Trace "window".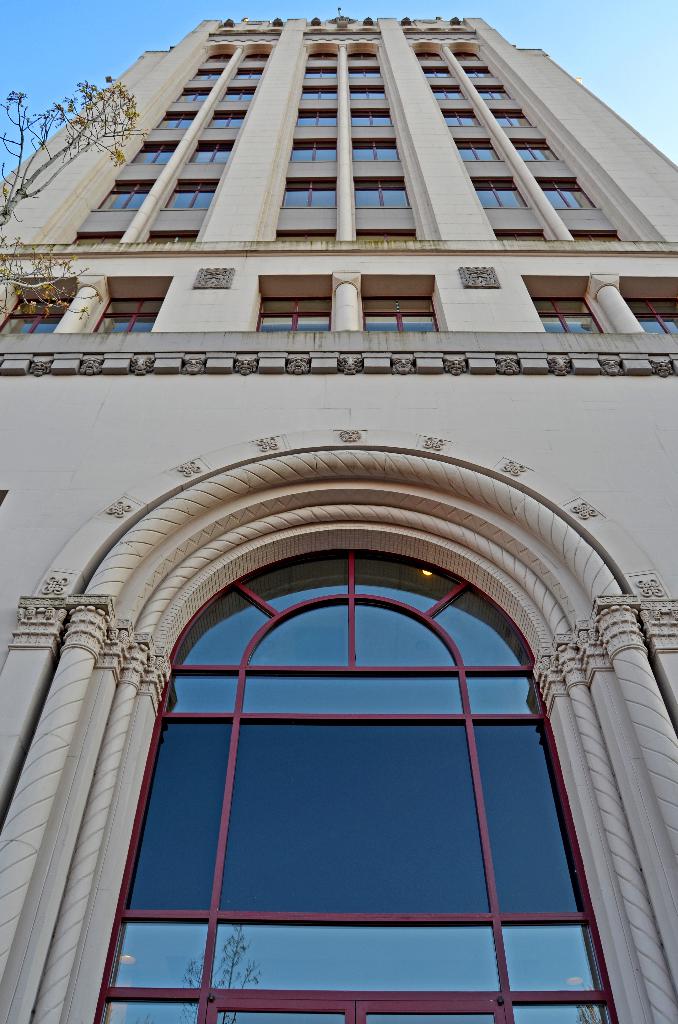
Traced to {"left": 432, "top": 81, "right": 466, "bottom": 104}.
